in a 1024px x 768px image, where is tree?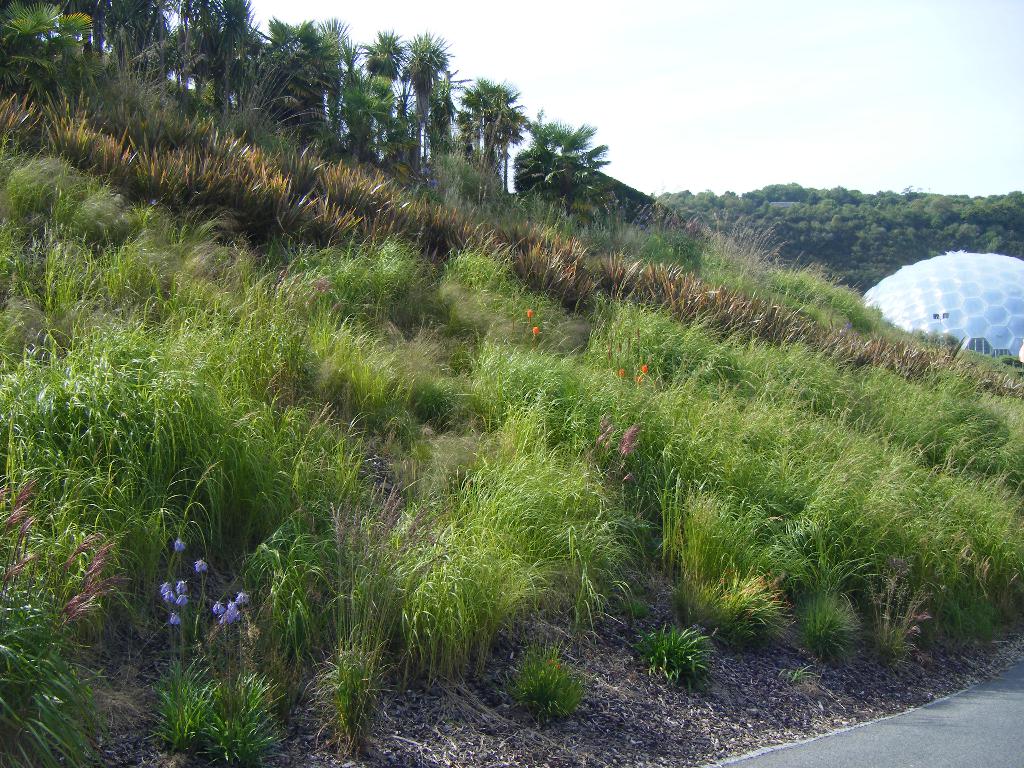
bbox=(399, 26, 458, 169).
